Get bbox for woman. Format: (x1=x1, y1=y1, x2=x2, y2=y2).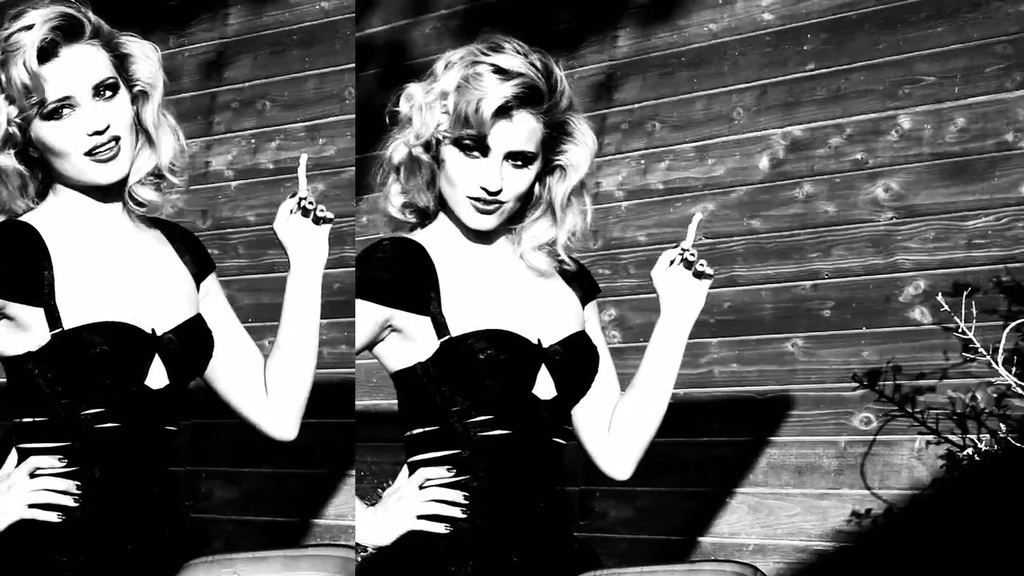
(x1=0, y1=0, x2=341, y2=570).
